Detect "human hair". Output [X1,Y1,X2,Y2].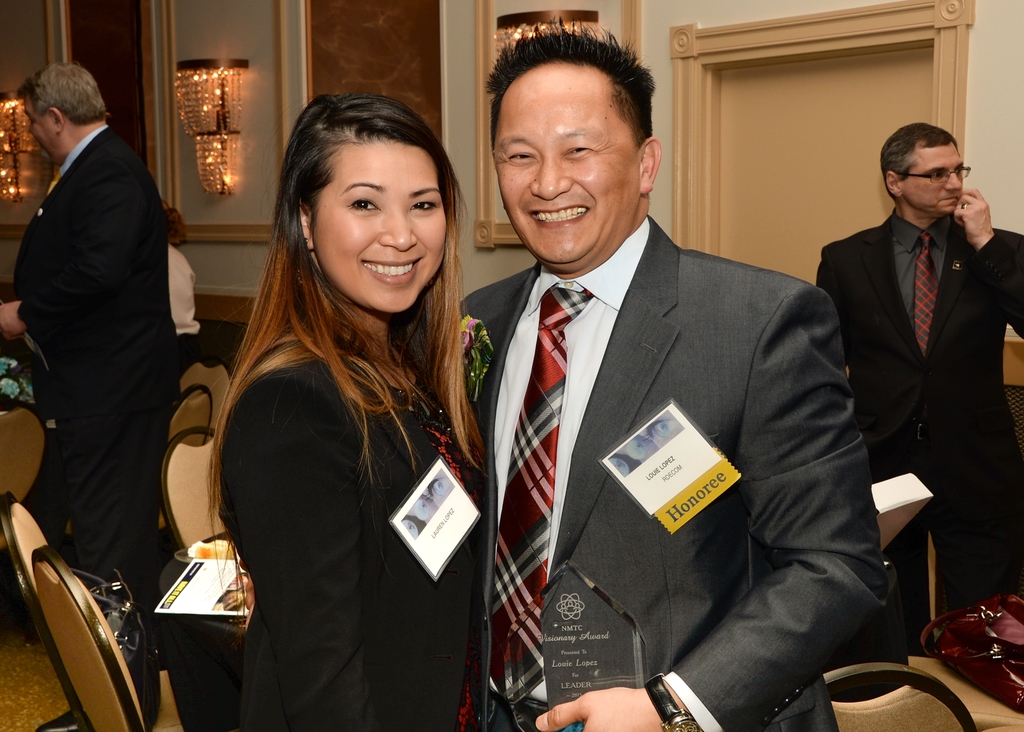
[486,15,656,158].
